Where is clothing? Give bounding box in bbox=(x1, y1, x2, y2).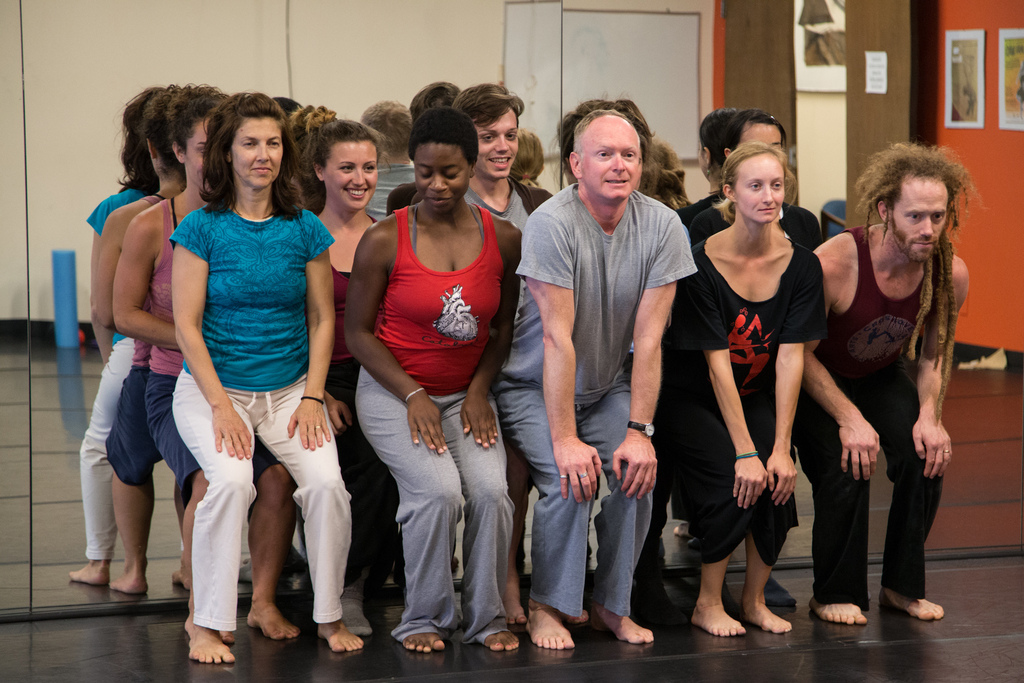
bbox=(353, 199, 522, 645).
